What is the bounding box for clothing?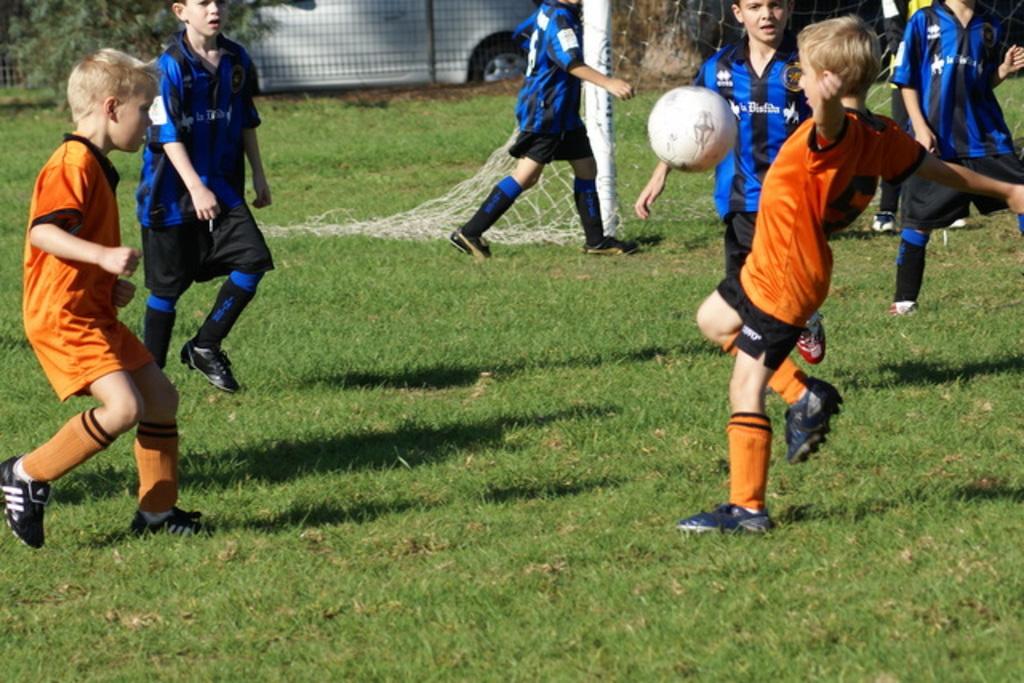
{"x1": 22, "y1": 130, "x2": 155, "y2": 405}.
